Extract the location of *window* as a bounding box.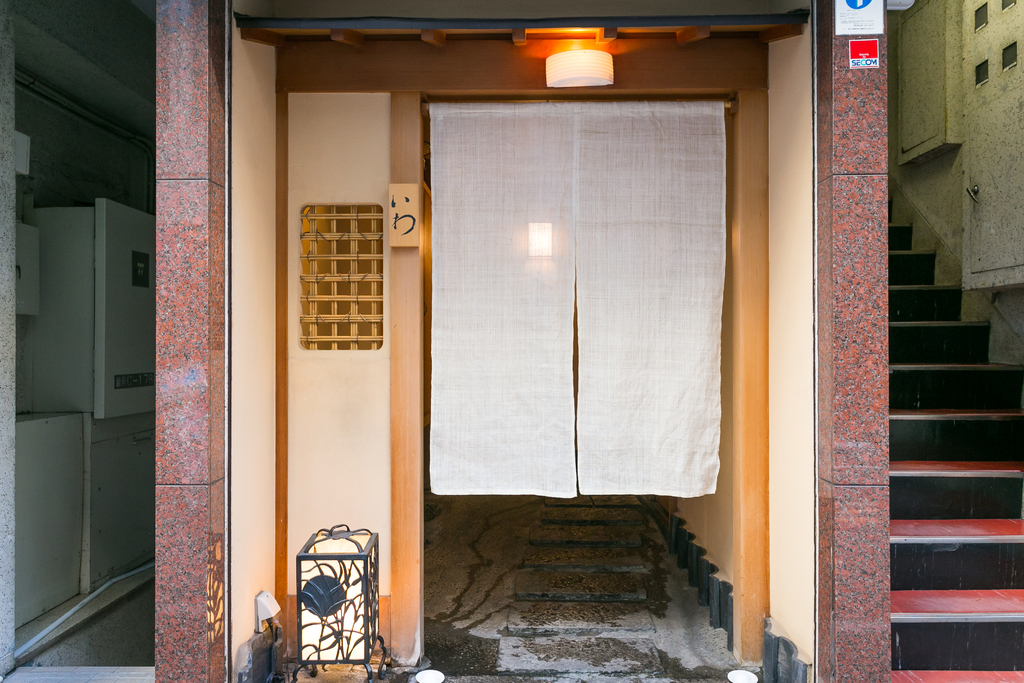
pyautogui.locateOnScreen(299, 206, 387, 352).
